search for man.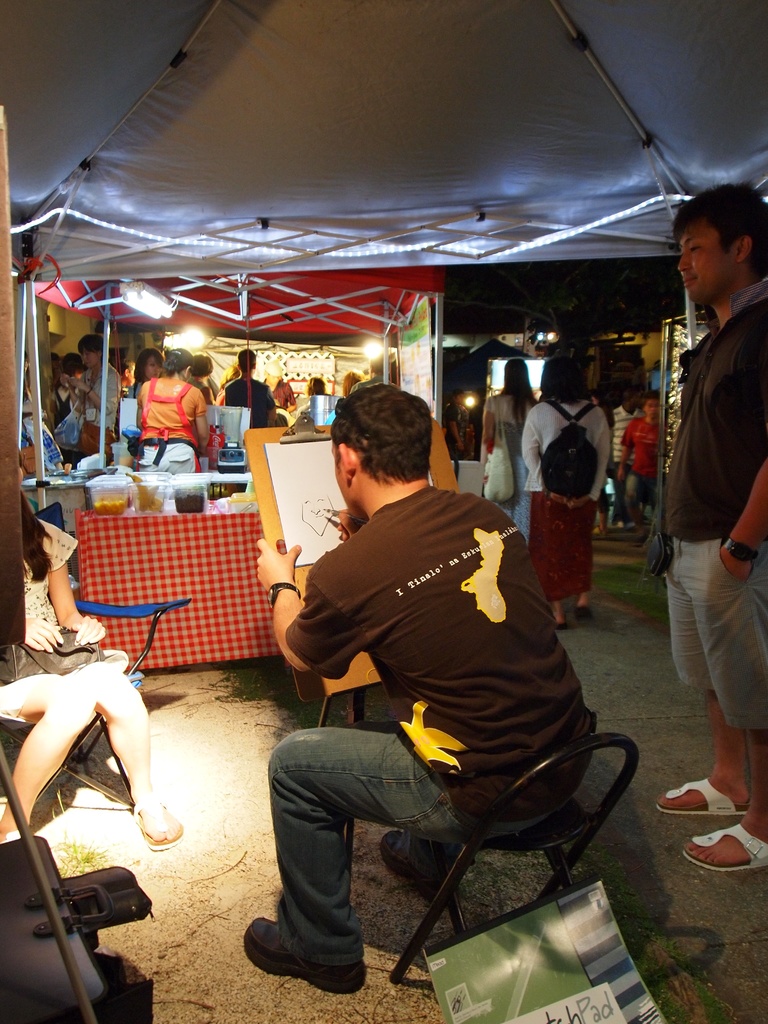
Found at {"left": 612, "top": 385, "right": 660, "bottom": 541}.
